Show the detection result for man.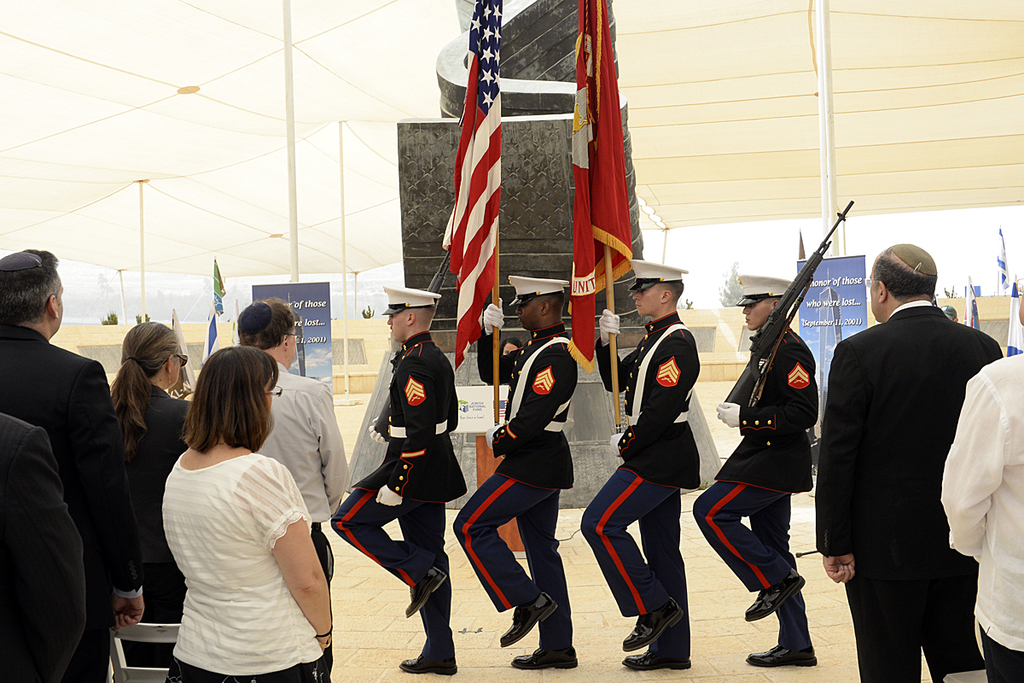
<box>940,282,1023,681</box>.
